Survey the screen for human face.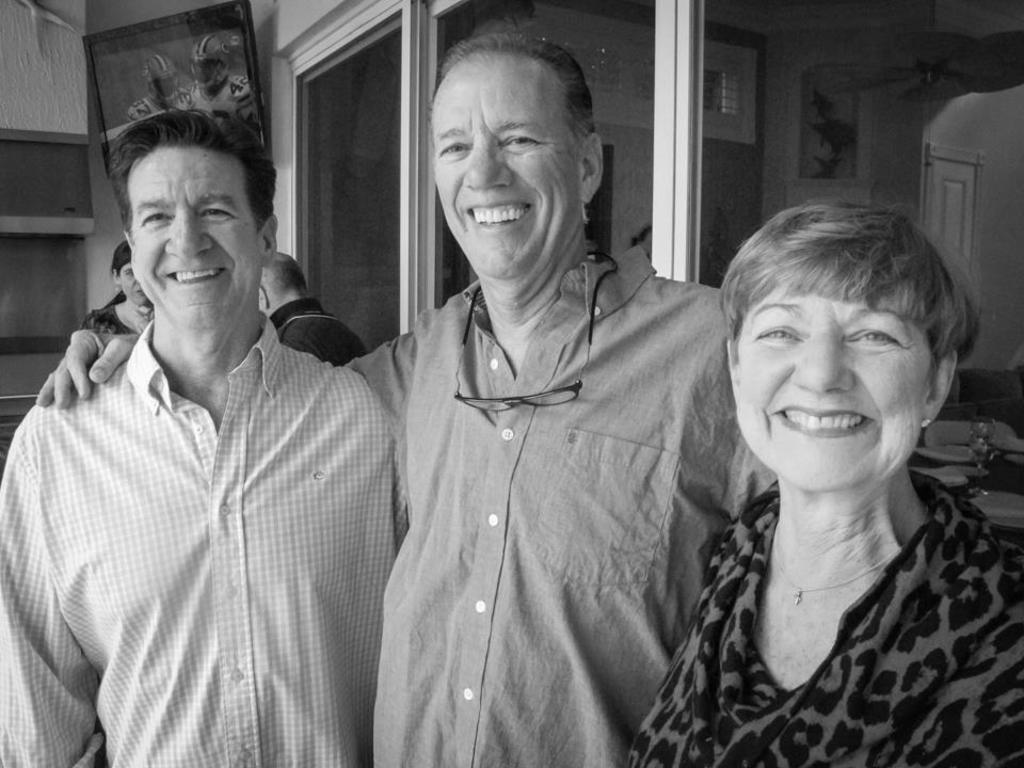
Survey found: 128,149,257,329.
